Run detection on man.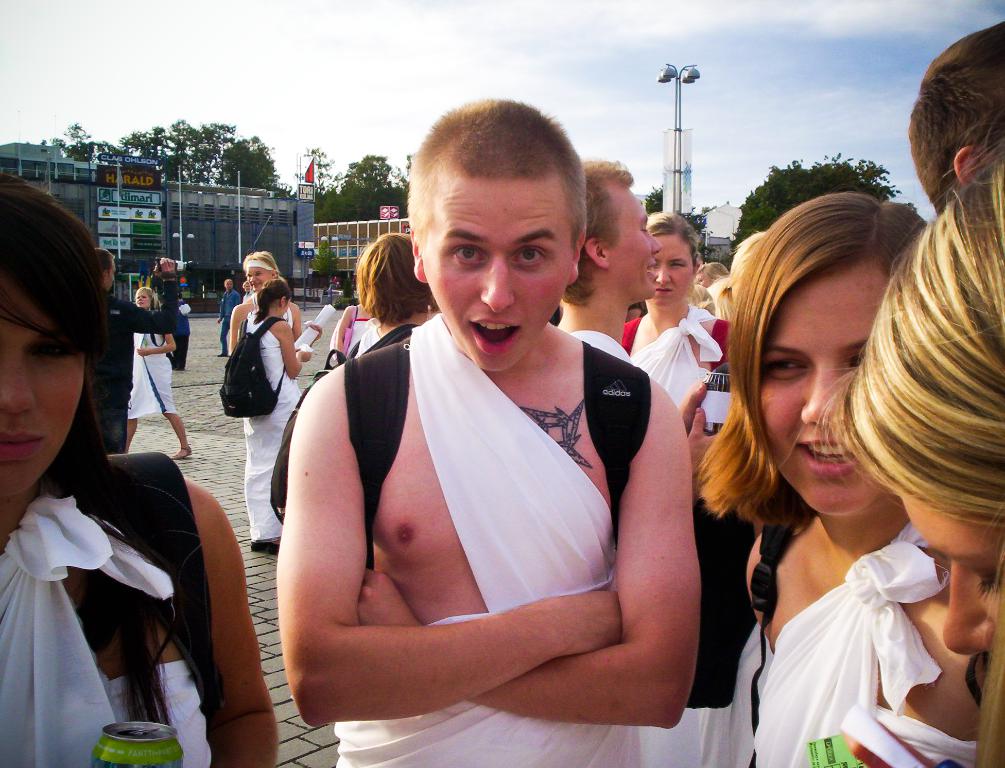
Result: 233,119,729,760.
